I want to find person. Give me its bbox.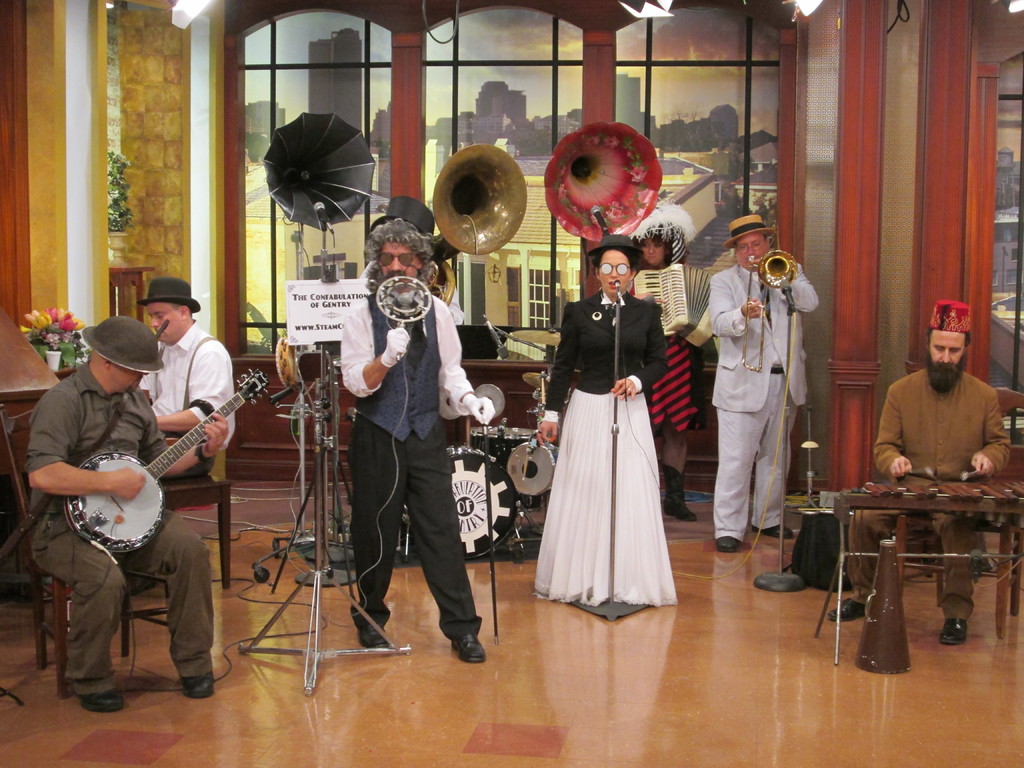
crop(827, 297, 1018, 646).
